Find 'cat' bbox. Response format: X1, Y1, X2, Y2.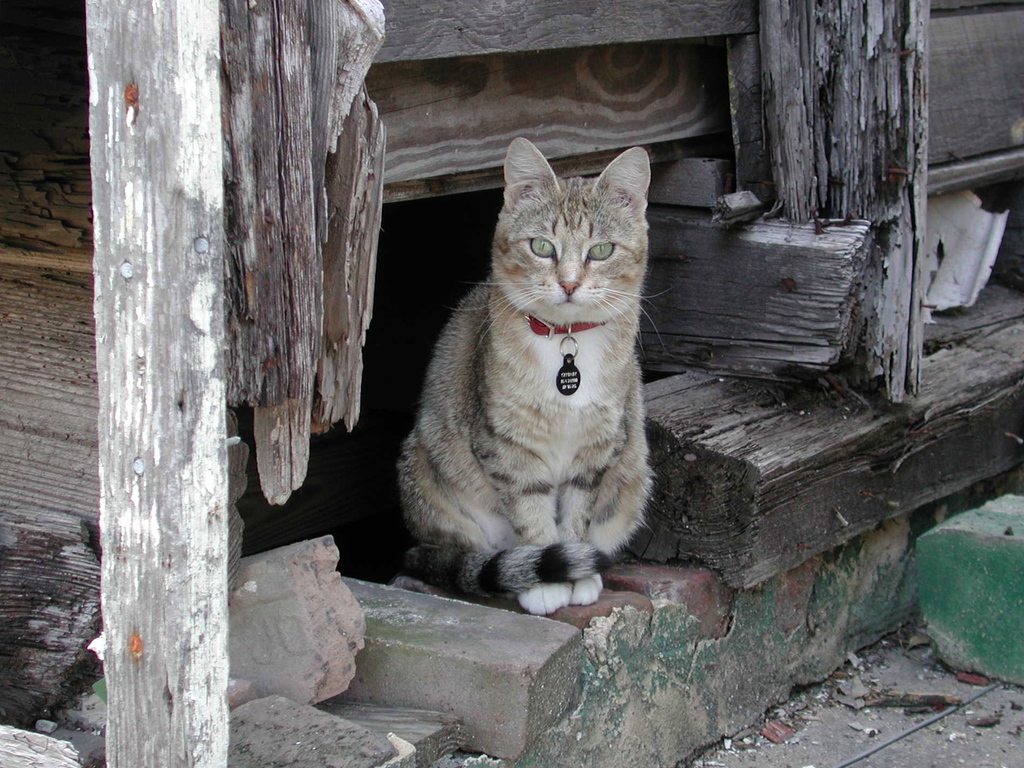
395, 136, 681, 621.
